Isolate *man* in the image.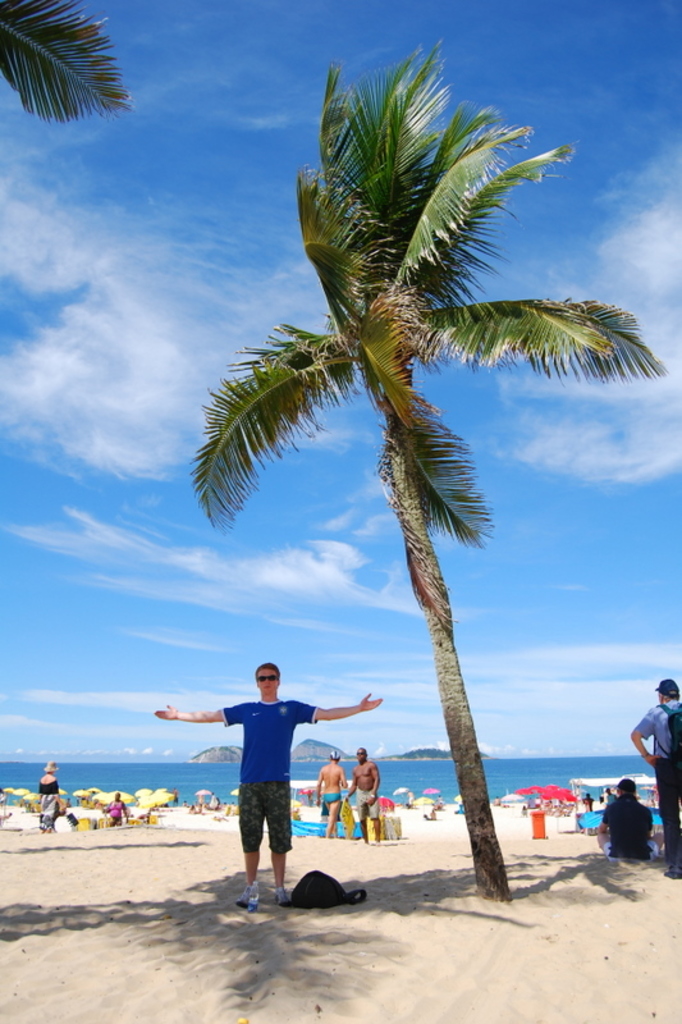
Isolated region: (345,746,393,847).
